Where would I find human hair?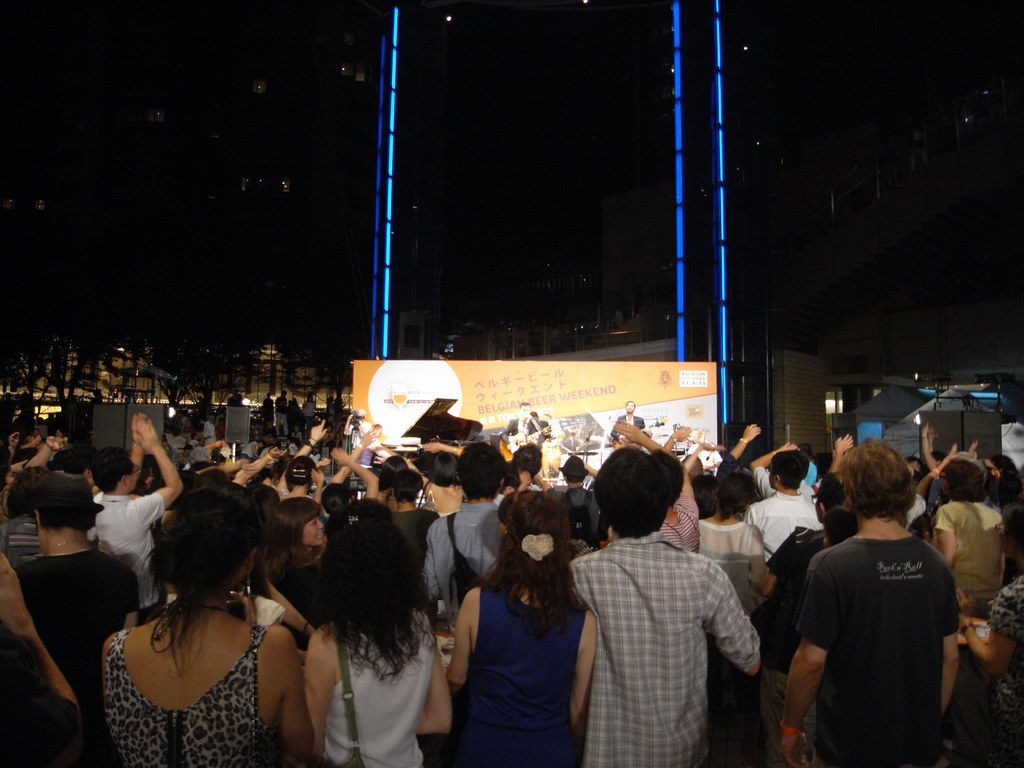
At region(513, 444, 541, 476).
